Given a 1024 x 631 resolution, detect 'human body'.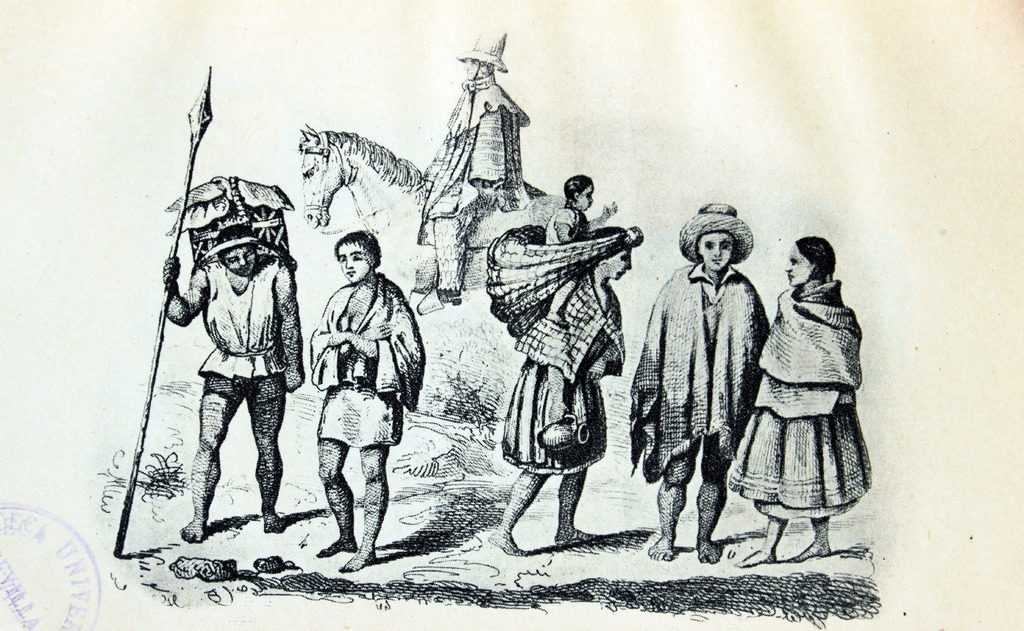
box(545, 204, 617, 243).
